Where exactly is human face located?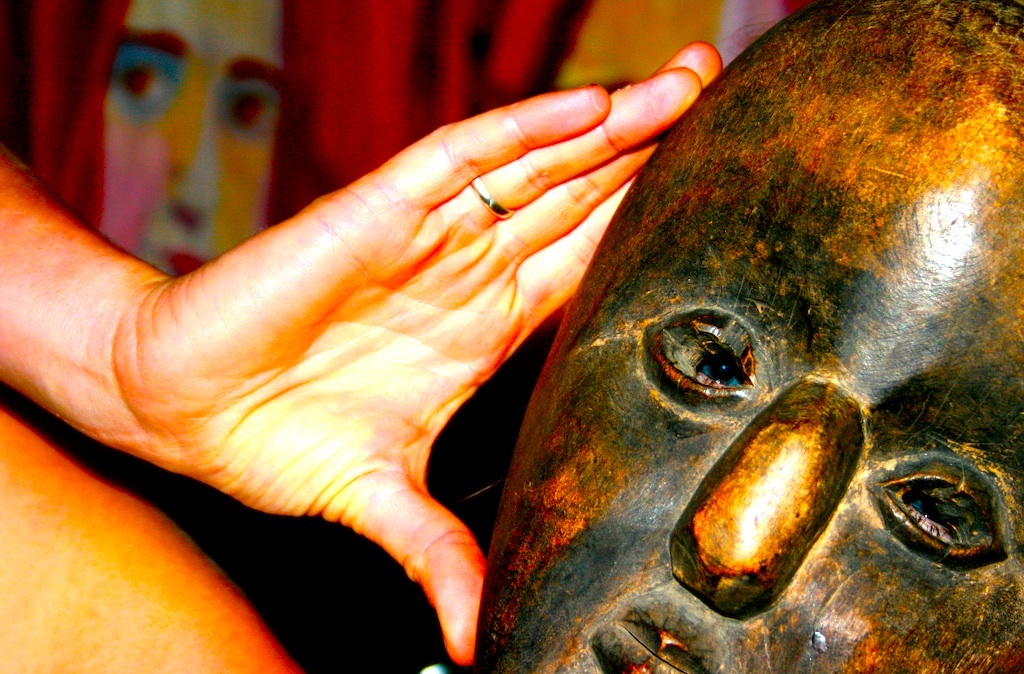
Its bounding box is (474, 0, 1023, 673).
